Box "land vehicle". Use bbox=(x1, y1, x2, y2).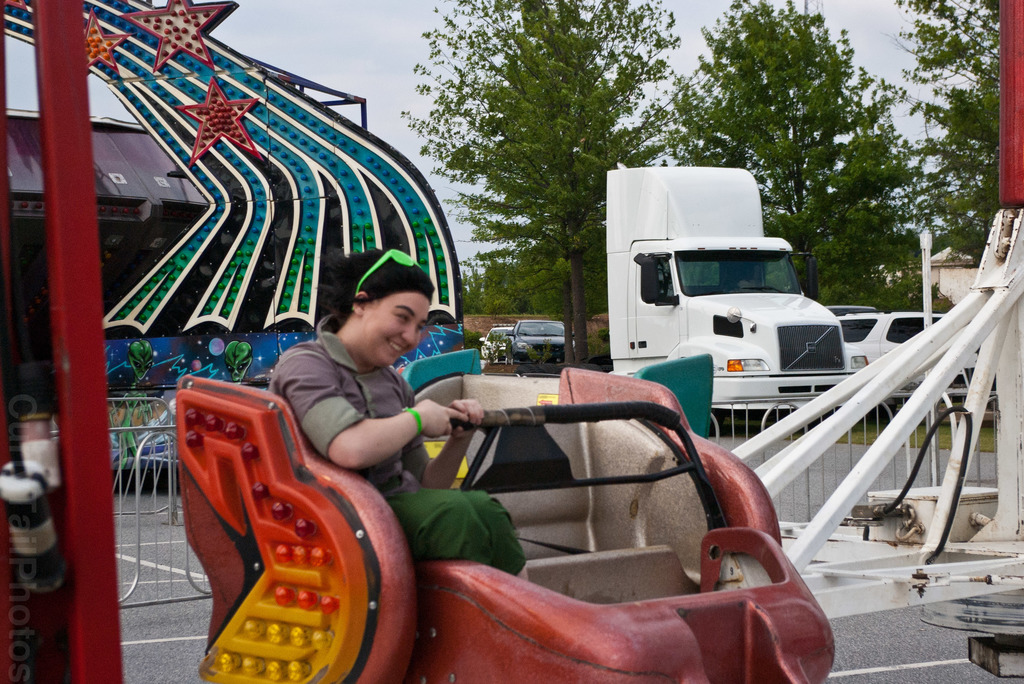
bbox=(824, 301, 875, 318).
